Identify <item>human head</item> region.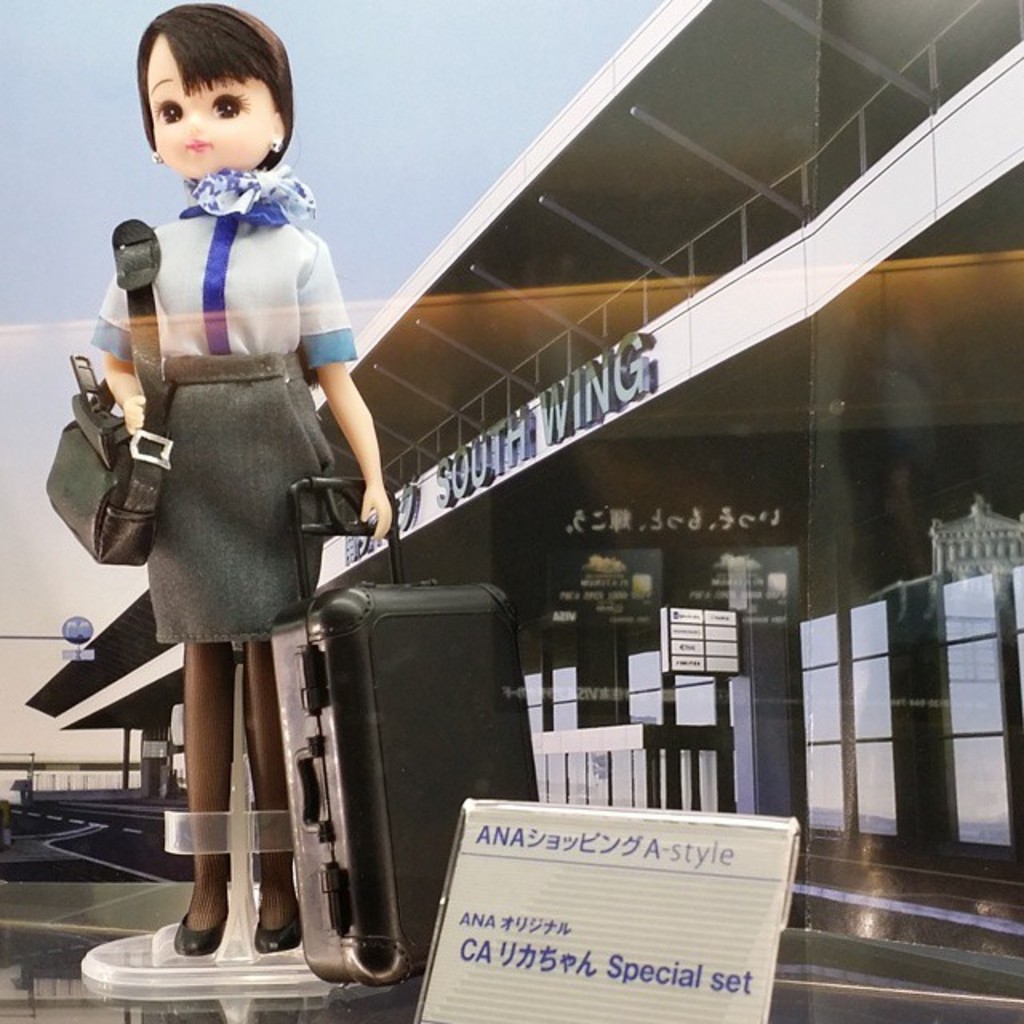
Region: left=120, top=2, right=301, bottom=190.
